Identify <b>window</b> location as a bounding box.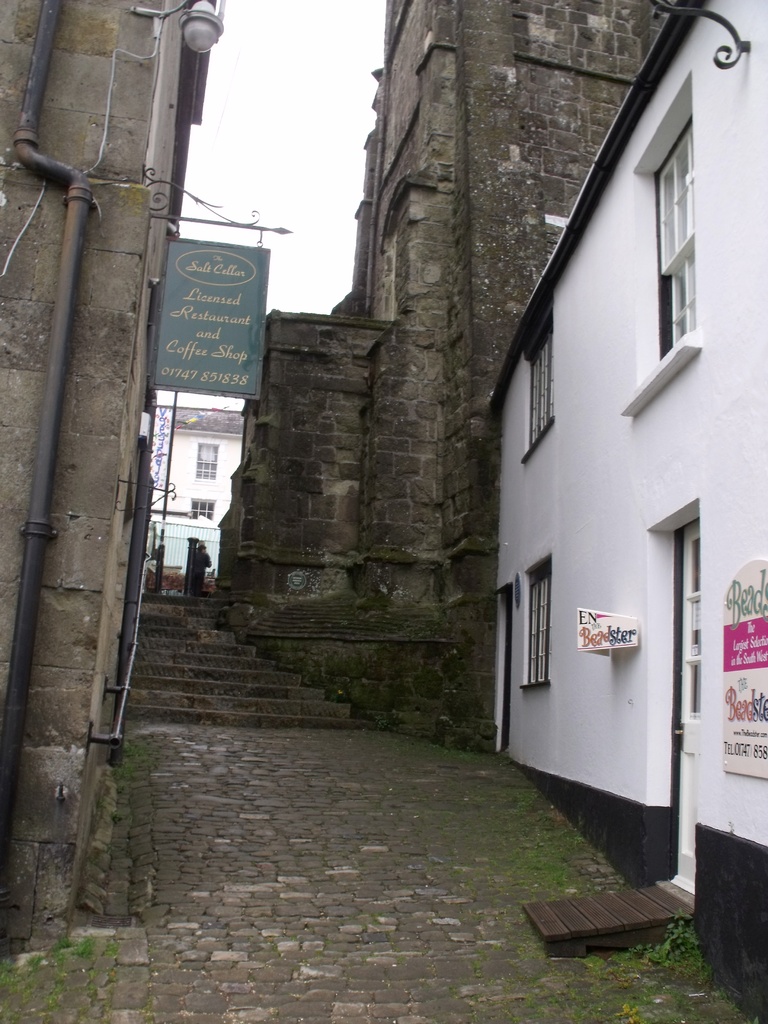
locate(625, 70, 708, 392).
